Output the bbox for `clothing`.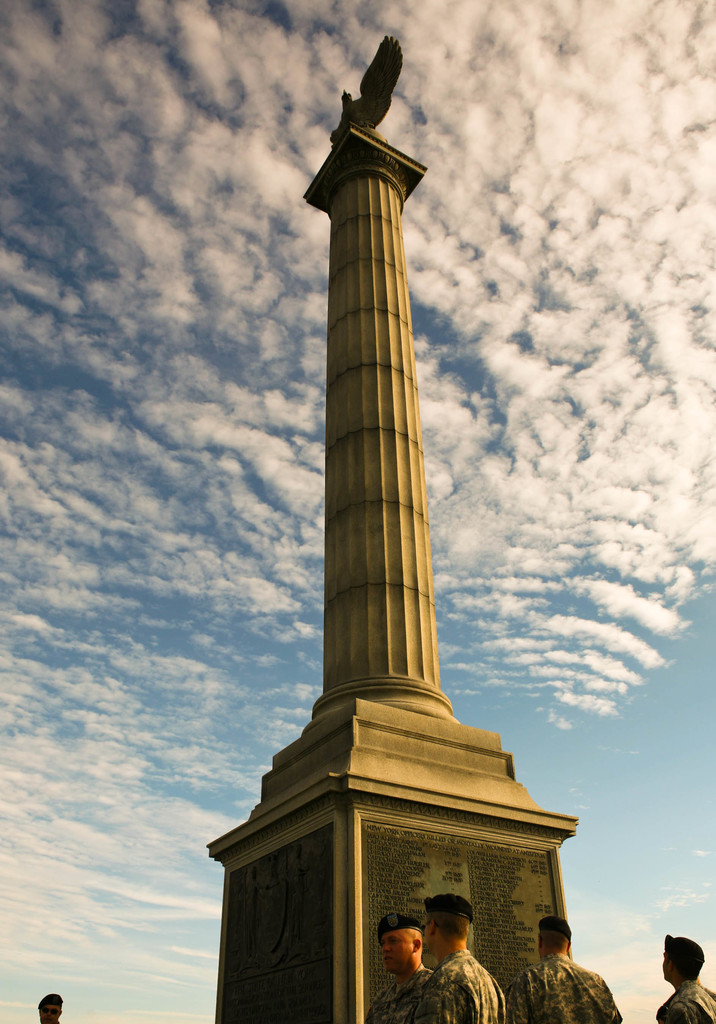
pyautogui.locateOnScreen(648, 977, 715, 1023).
